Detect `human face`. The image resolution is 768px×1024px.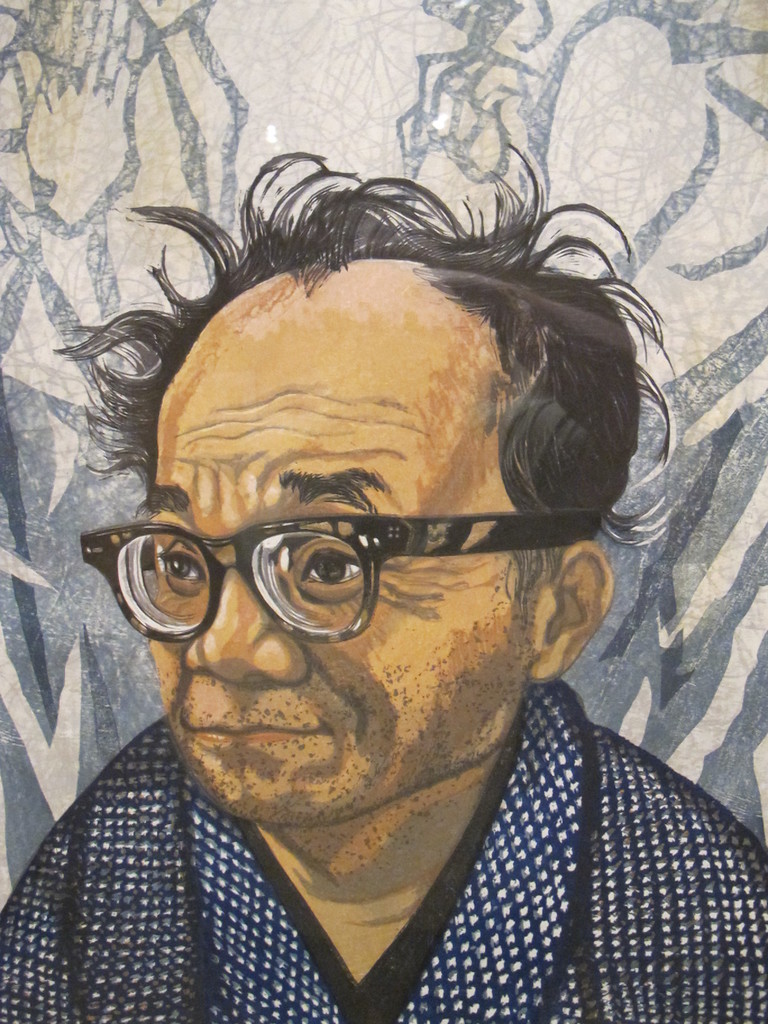
150,330,551,819.
